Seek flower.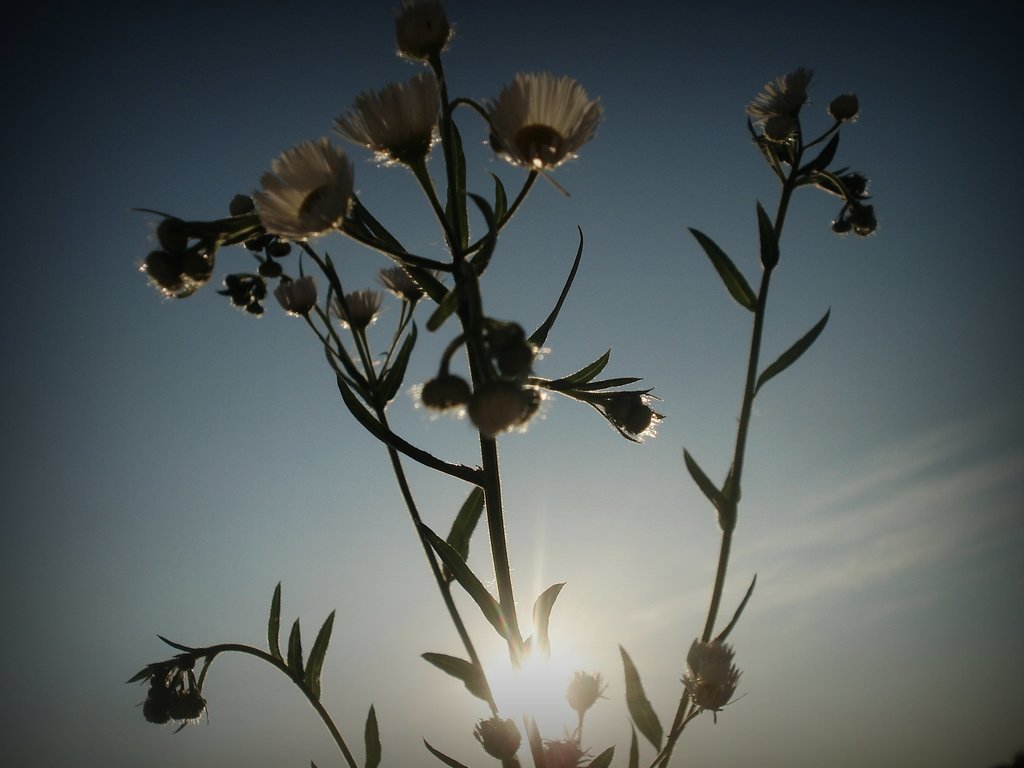
bbox=(512, 368, 677, 425).
